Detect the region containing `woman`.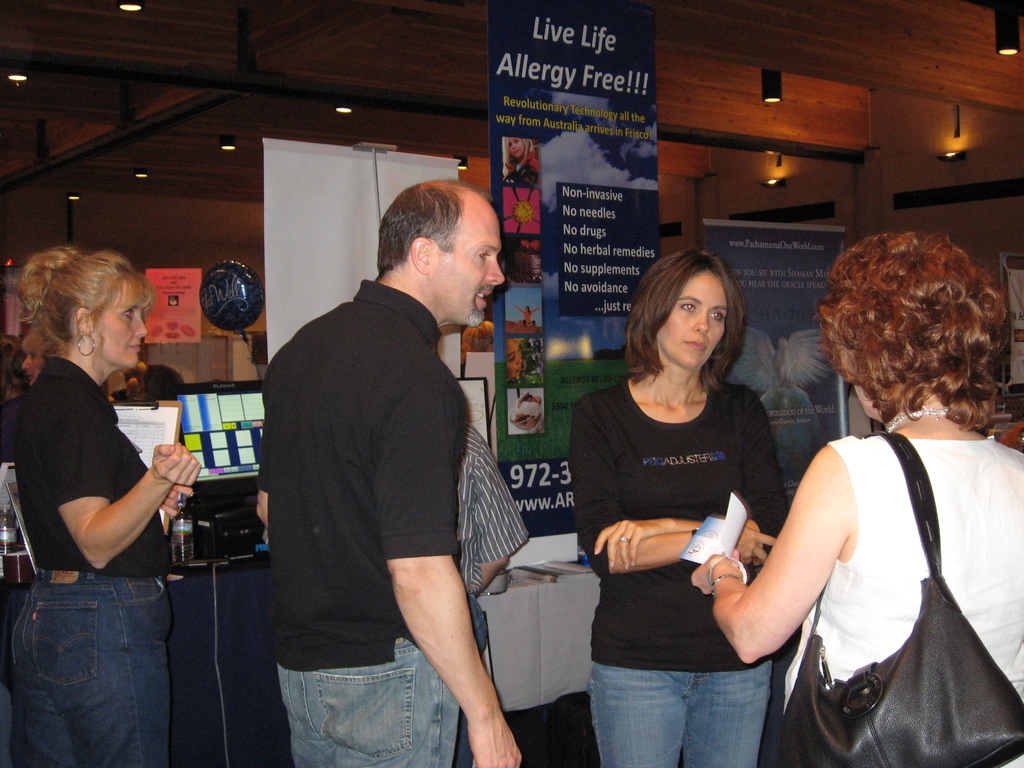
1 333 28 466.
